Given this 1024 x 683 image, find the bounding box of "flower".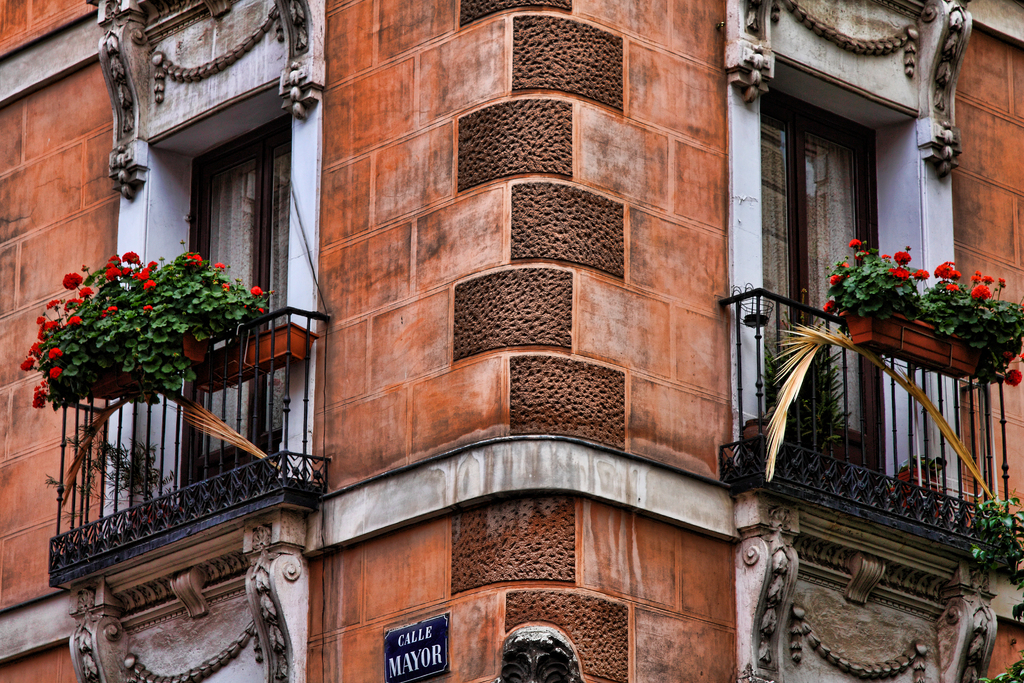
(x1=250, y1=286, x2=264, y2=299).
